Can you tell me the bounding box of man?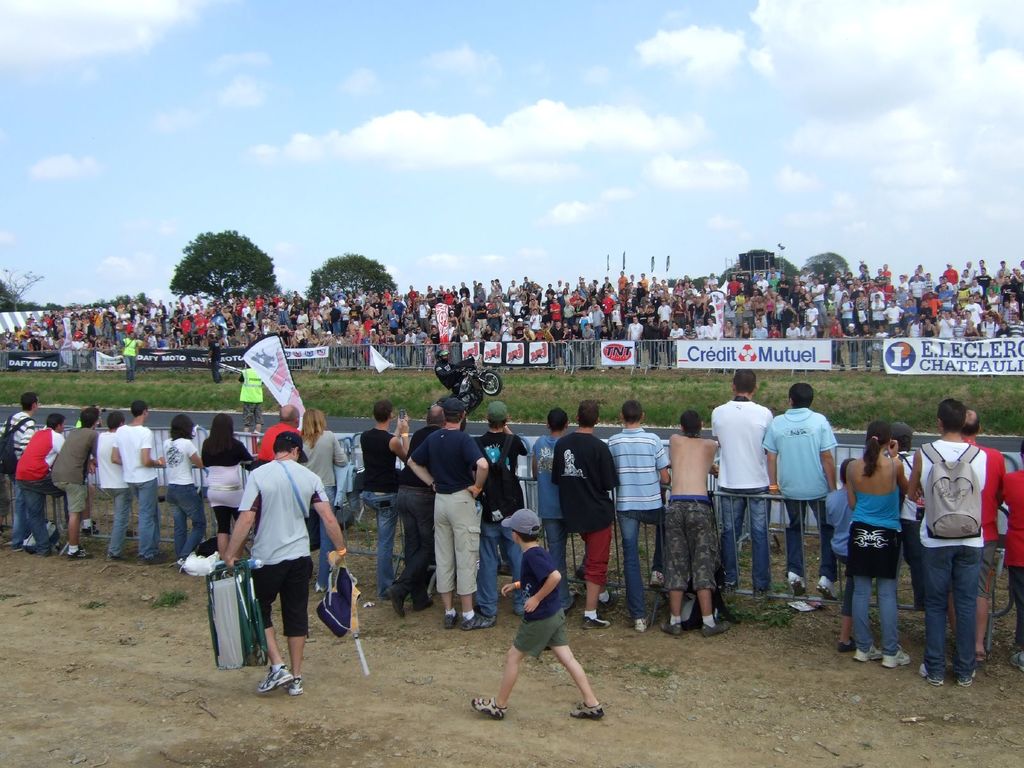
499,296,501,310.
